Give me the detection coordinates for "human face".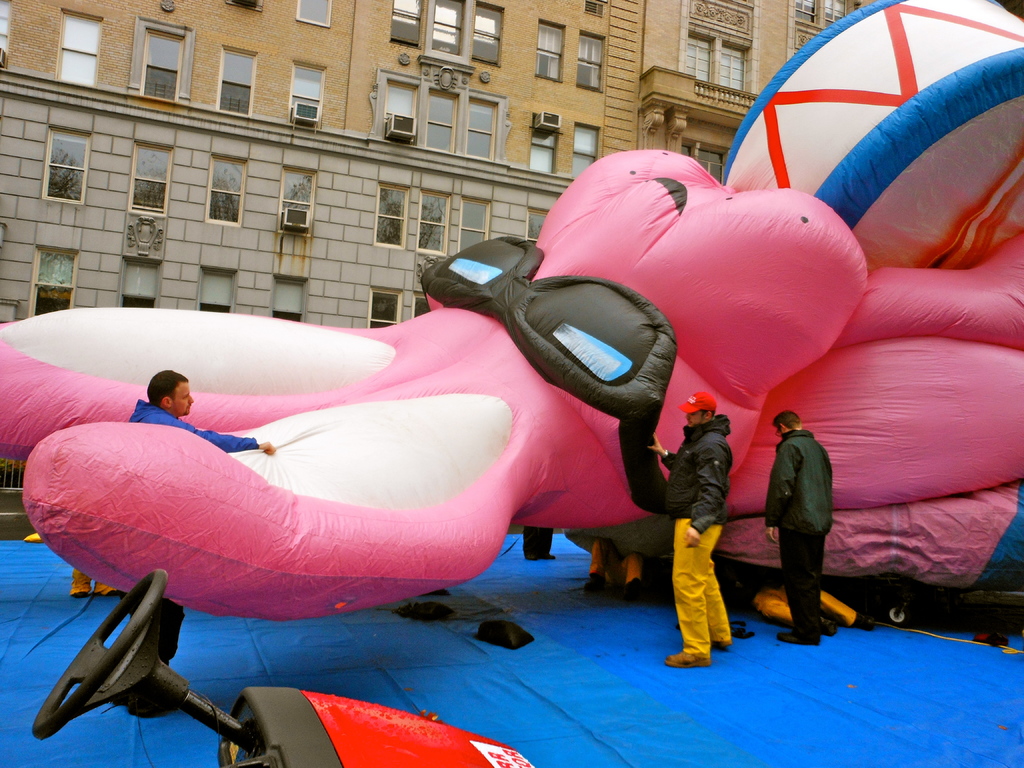
[x1=173, y1=381, x2=193, y2=415].
